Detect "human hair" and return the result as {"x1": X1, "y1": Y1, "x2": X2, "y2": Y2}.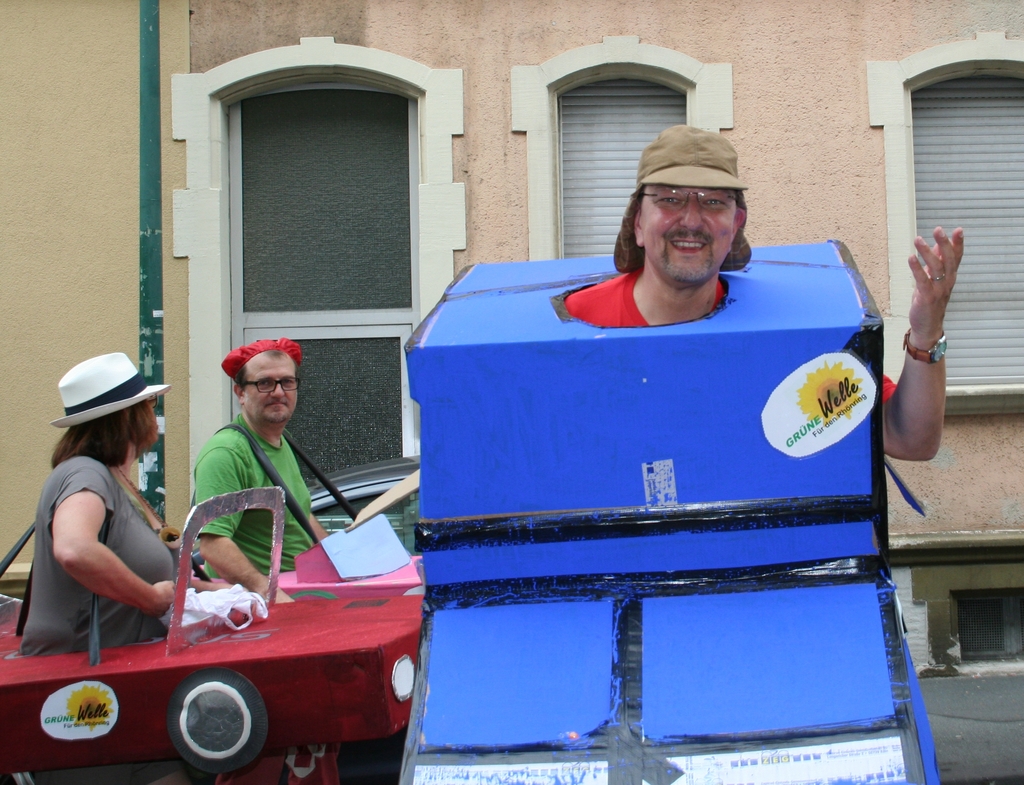
{"x1": 605, "y1": 176, "x2": 748, "y2": 280}.
